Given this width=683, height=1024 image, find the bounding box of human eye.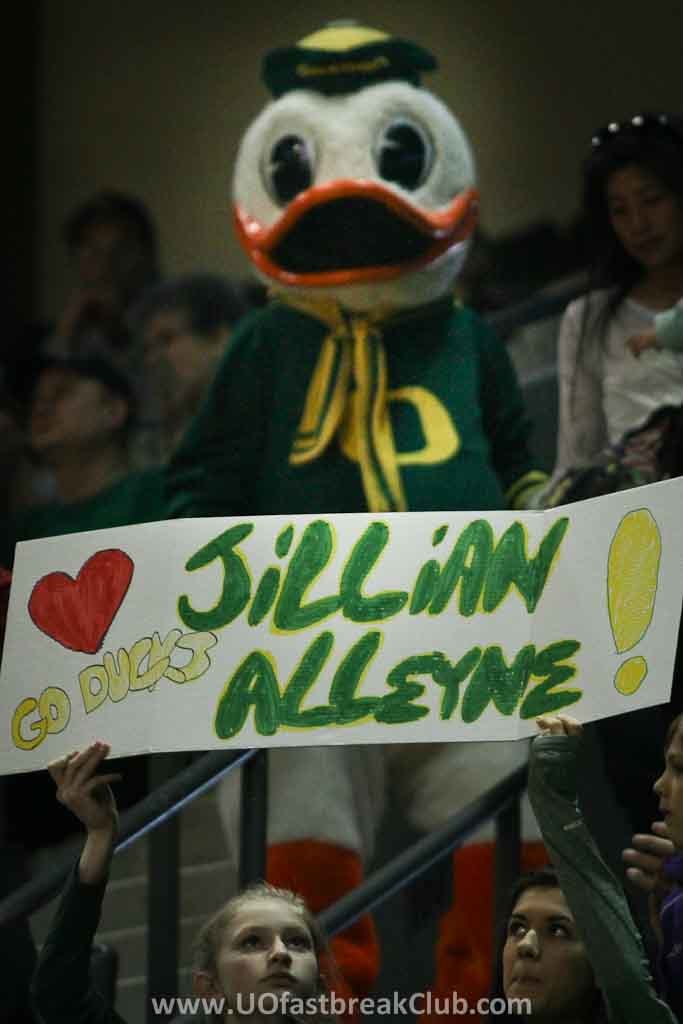
[229, 932, 261, 955].
